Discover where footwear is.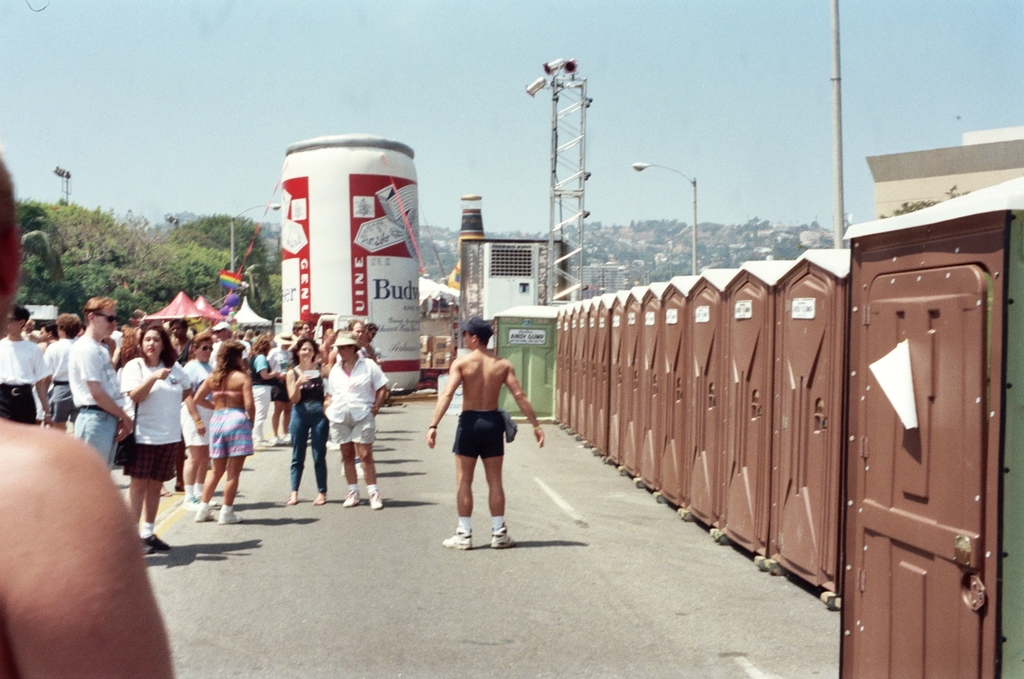
Discovered at 270,433,282,445.
